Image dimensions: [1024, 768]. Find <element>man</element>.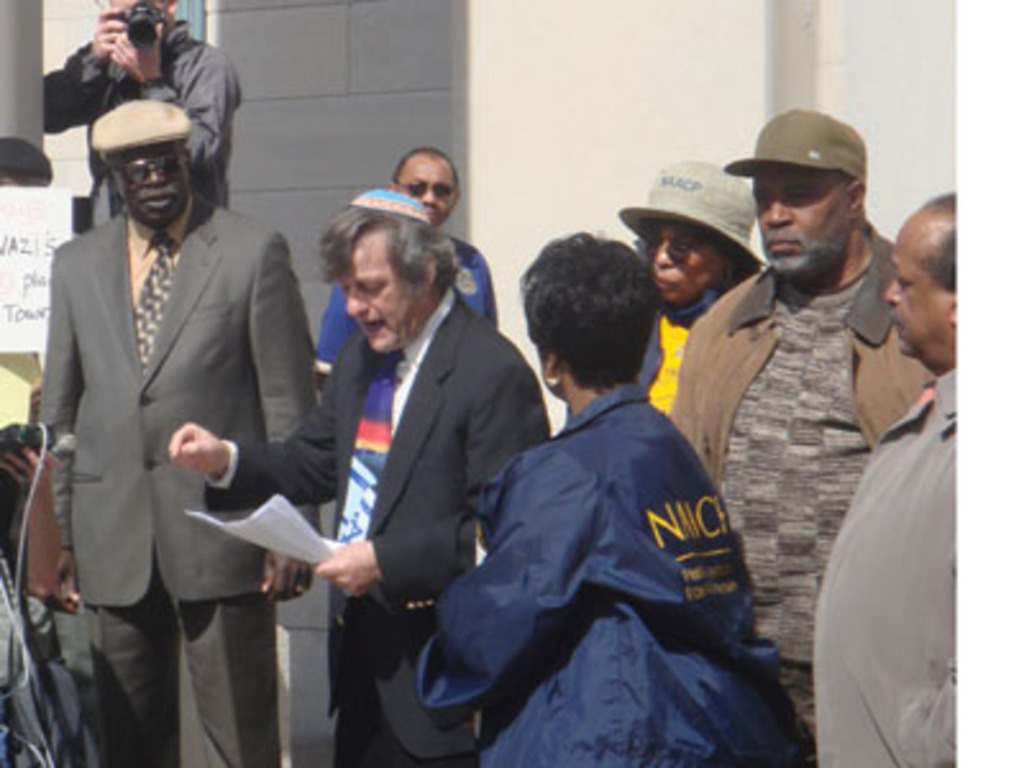
(x1=36, y1=0, x2=236, y2=228).
